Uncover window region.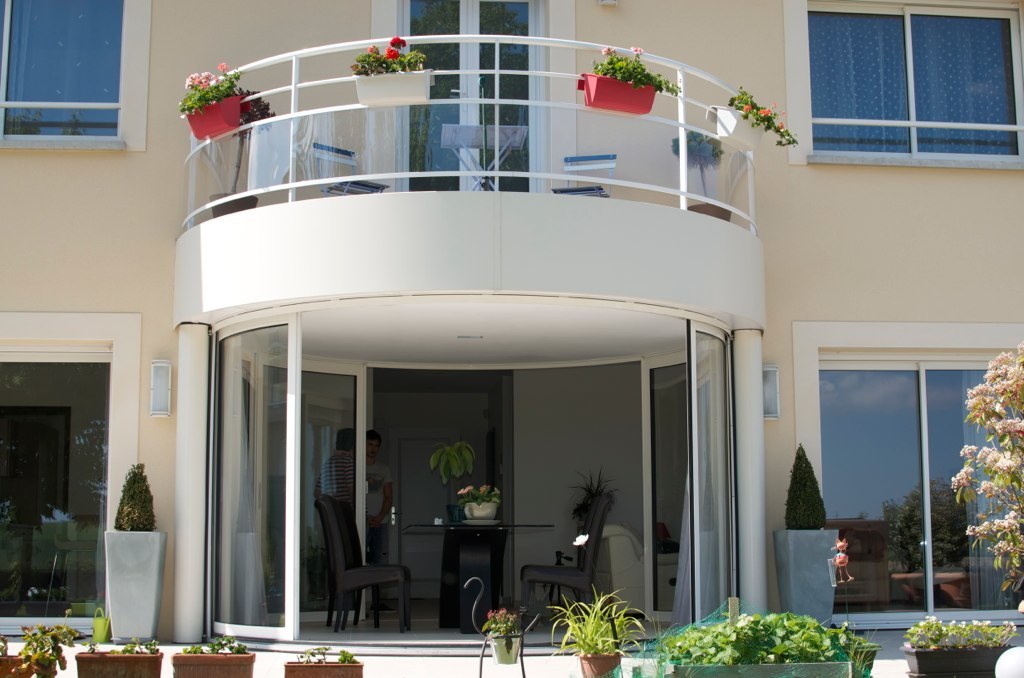
Uncovered: left=0, top=354, right=108, bottom=616.
